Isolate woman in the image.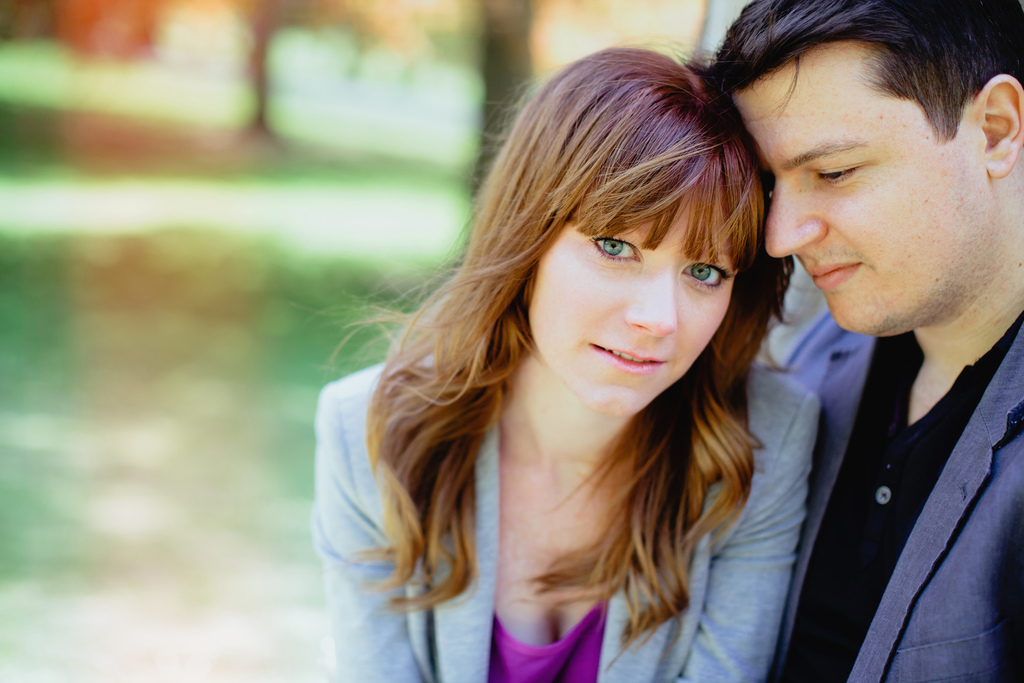
Isolated region: bbox=(291, 34, 856, 667).
